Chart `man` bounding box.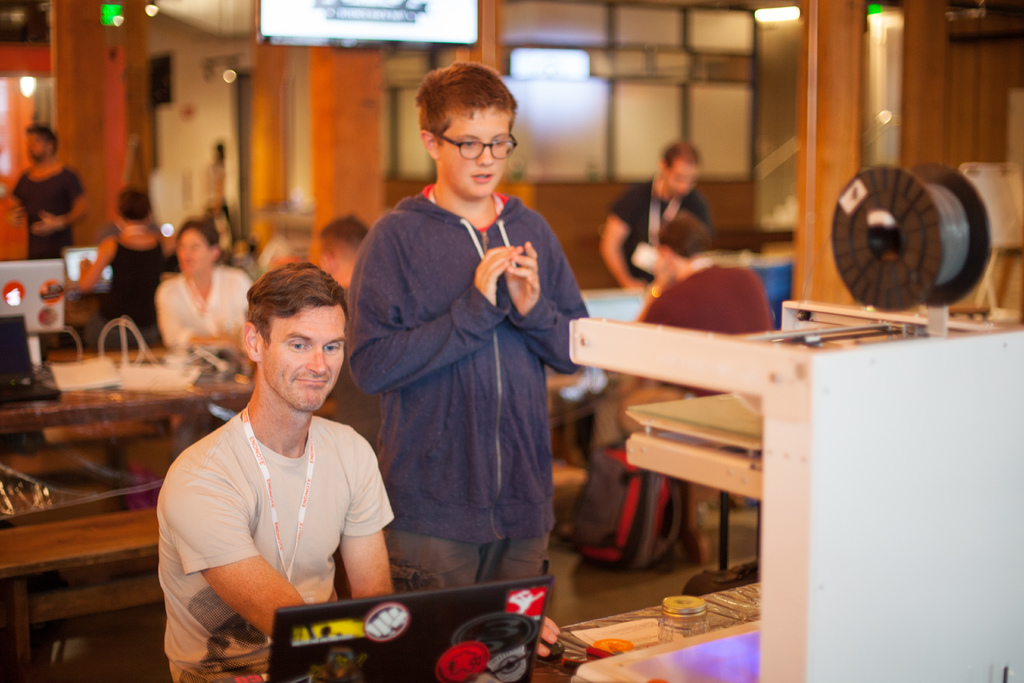
Charted: l=152, t=257, r=415, b=662.
